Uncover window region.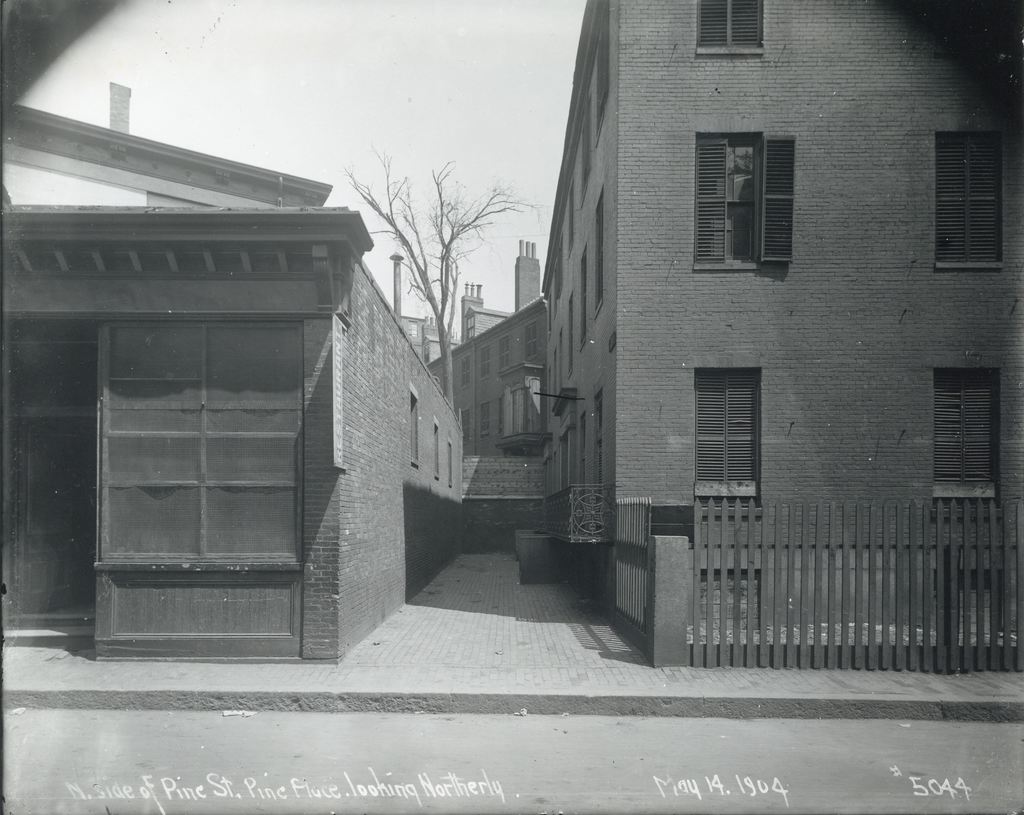
Uncovered: [x1=559, y1=428, x2=572, y2=493].
